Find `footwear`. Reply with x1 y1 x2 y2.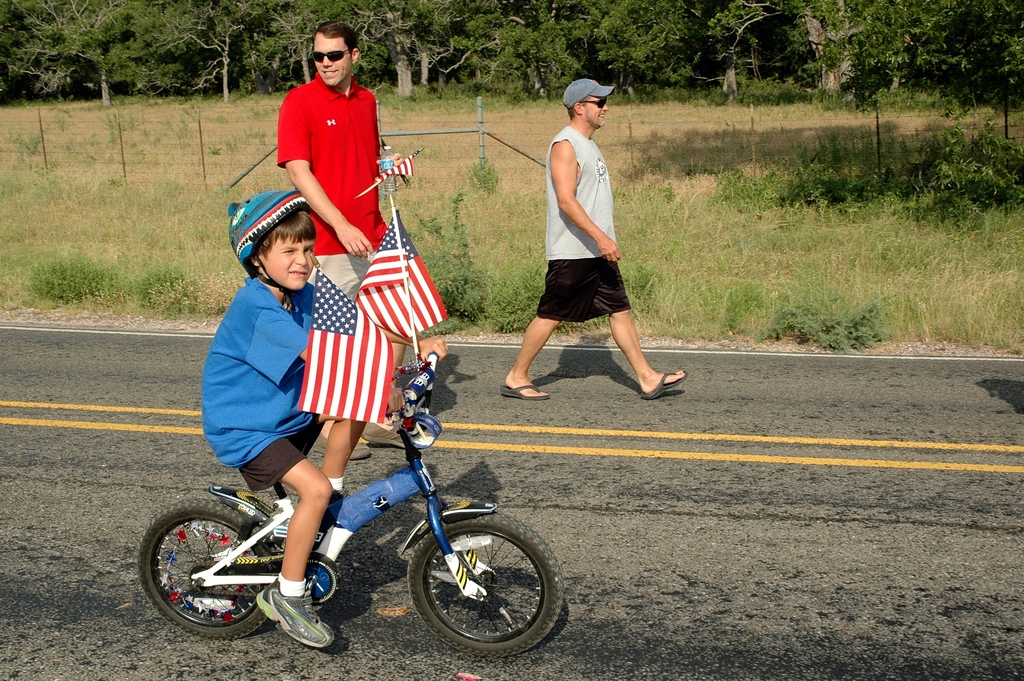
643 365 685 399.
